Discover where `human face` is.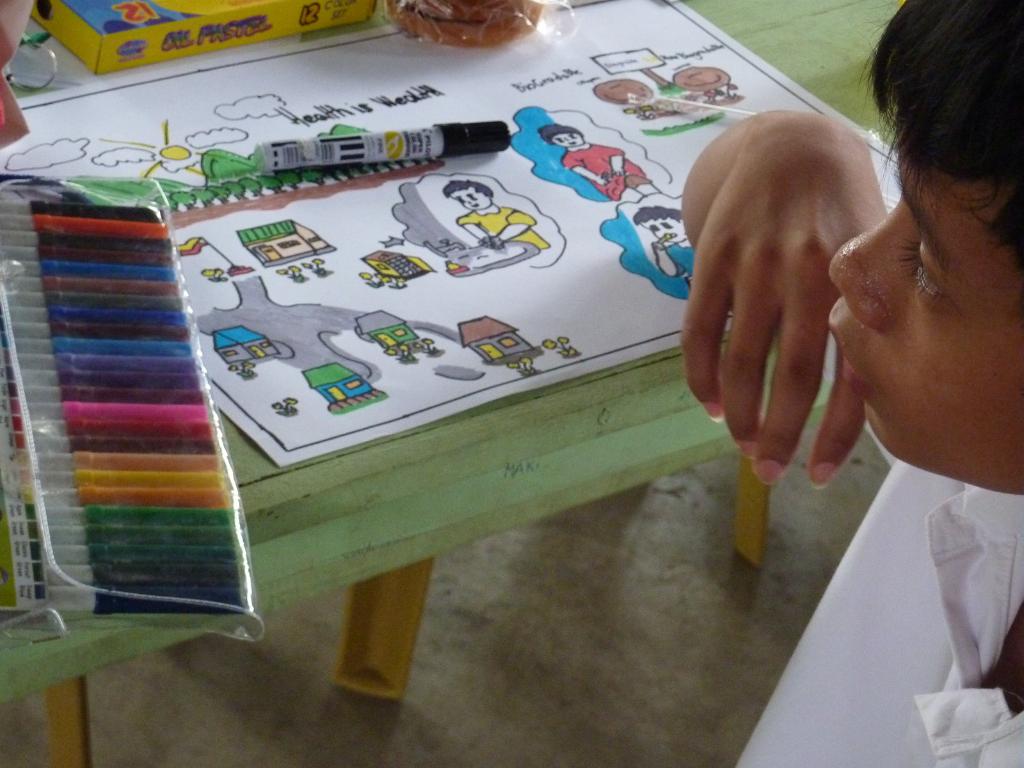
Discovered at crop(555, 131, 588, 154).
